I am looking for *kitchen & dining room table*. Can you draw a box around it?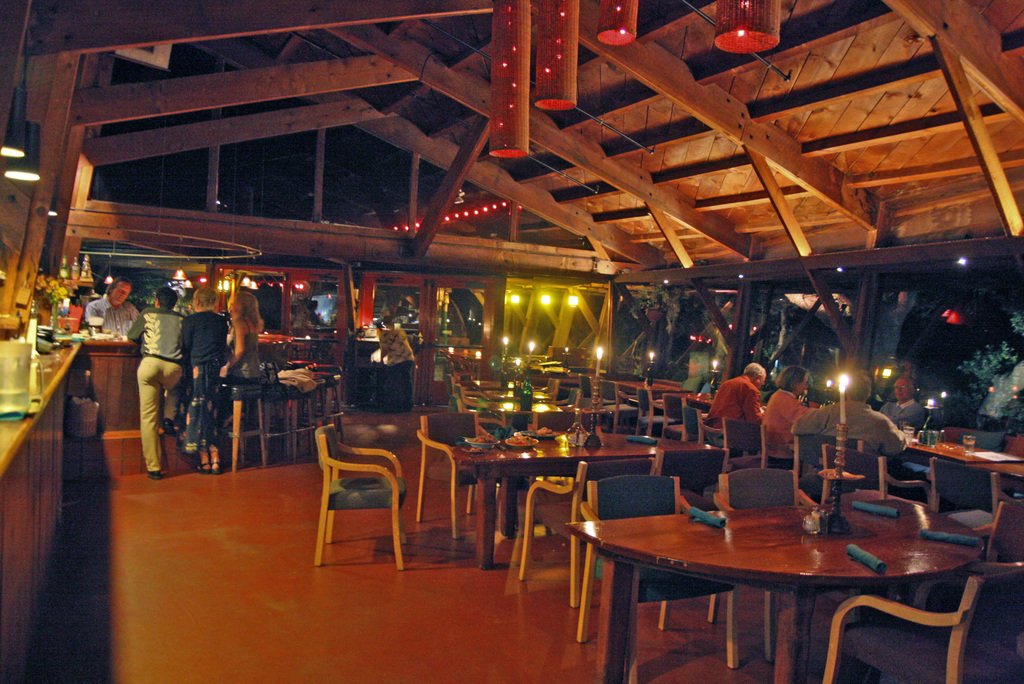
Sure, the bounding box is {"x1": 596, "y1": 516, "x2": 949, "y2": 664}.
